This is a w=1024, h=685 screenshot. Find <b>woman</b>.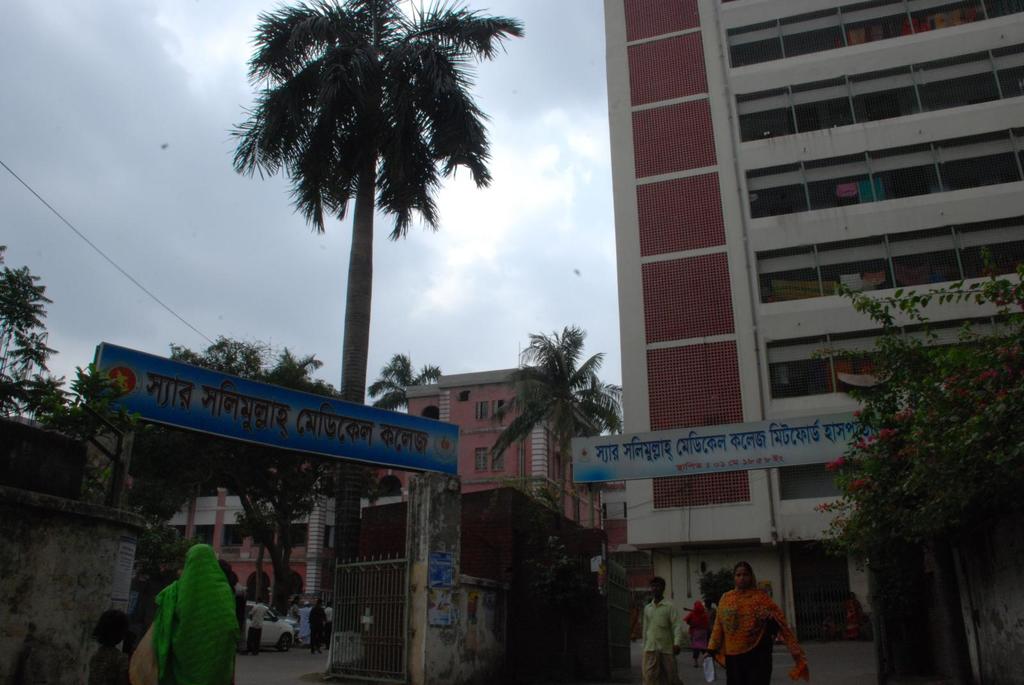
Bounding box: (left=147, top=547, right=241, bottom=684).
